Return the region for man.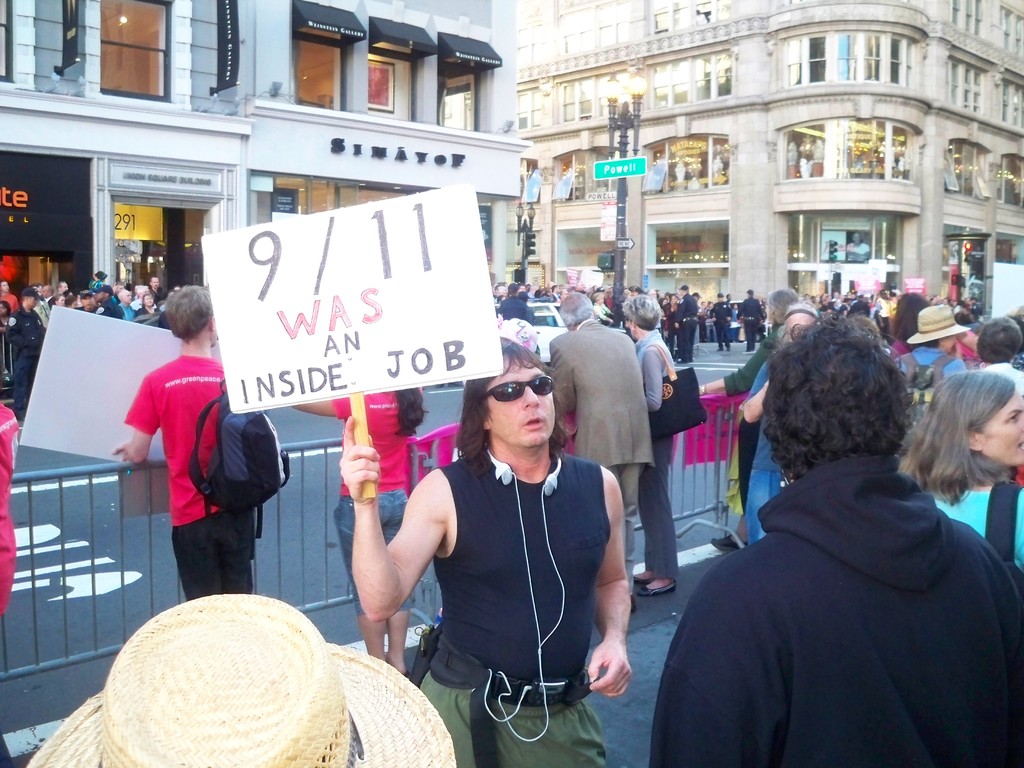
(737, 287, 762, 348).
